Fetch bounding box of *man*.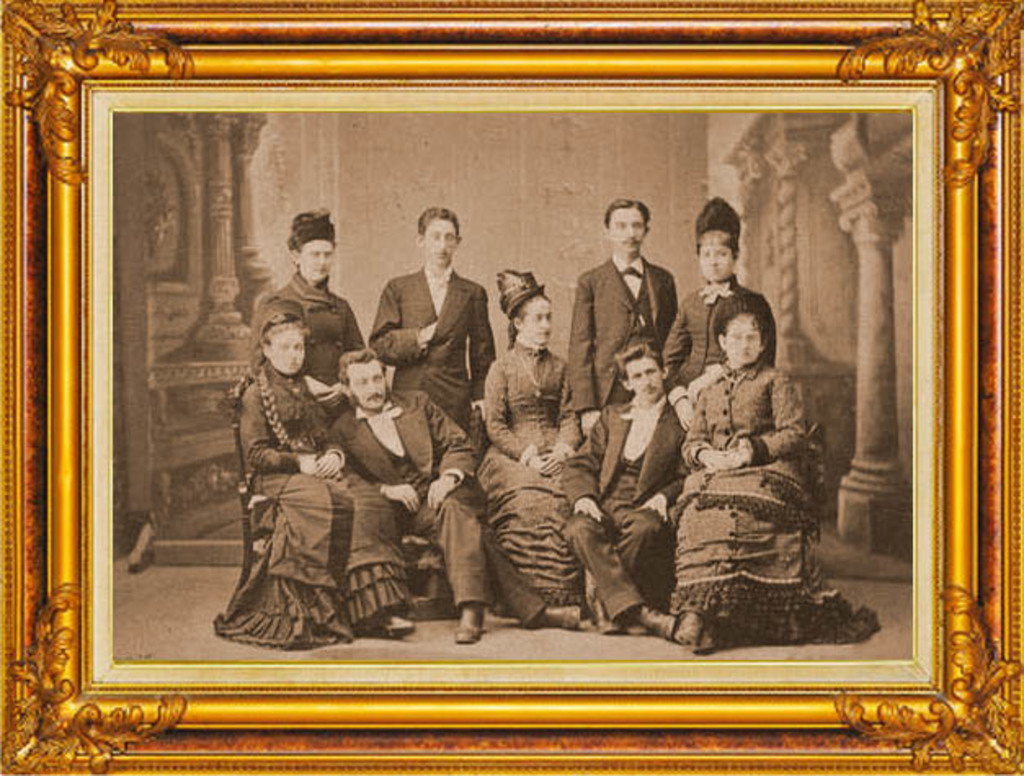
Bbox: box(568, 198, 679, 438).
